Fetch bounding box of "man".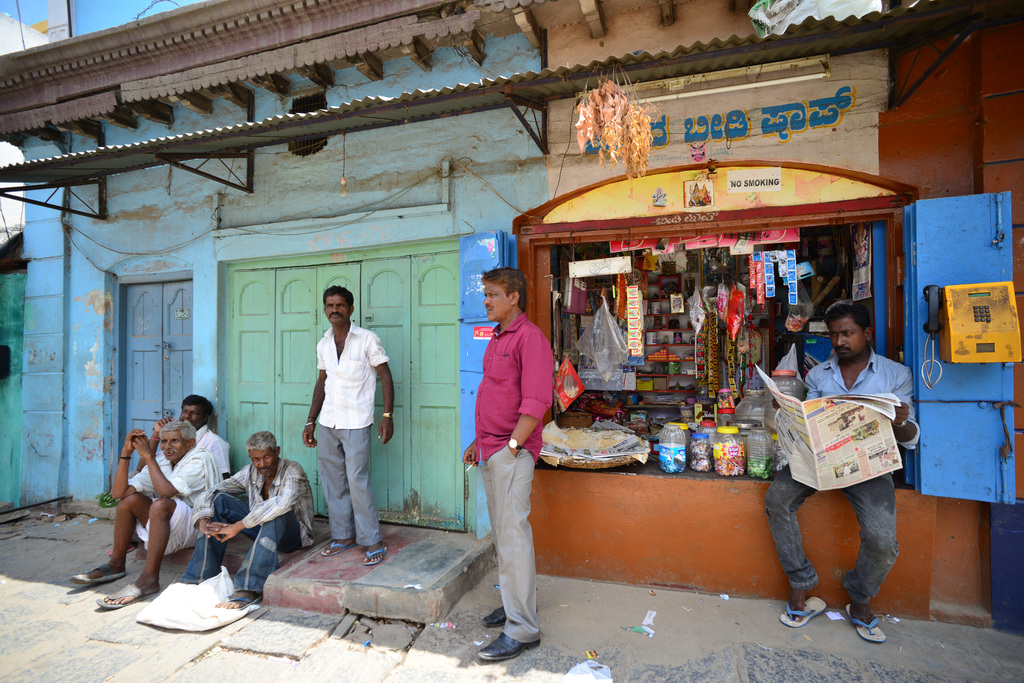
Bbox: (left=68, top=417, right=225, bottom=609).
